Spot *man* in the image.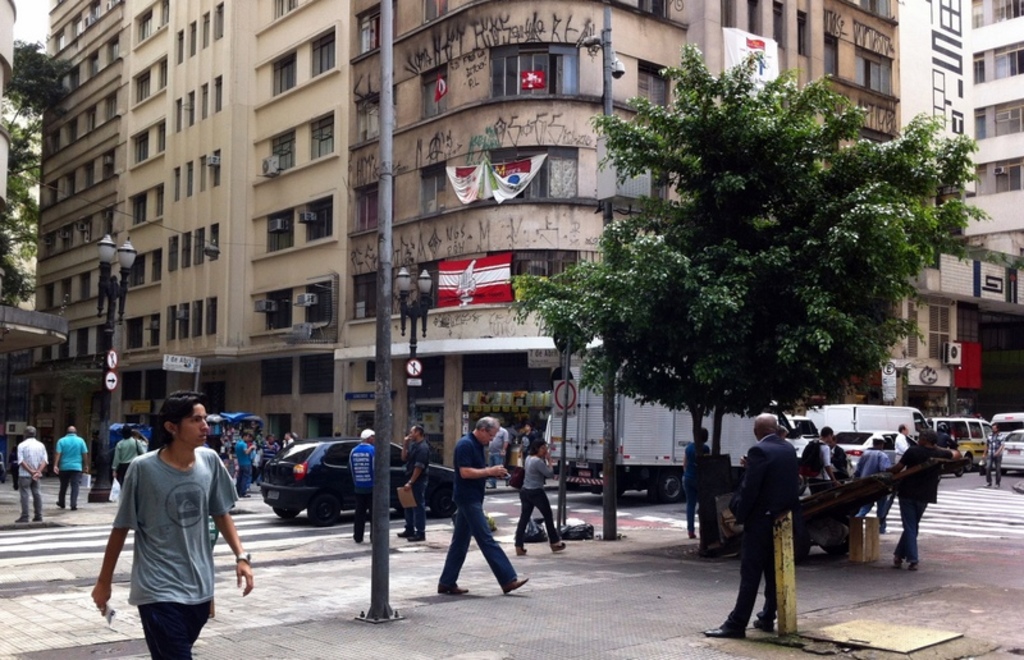
*man* found at 15:427:46:518.
